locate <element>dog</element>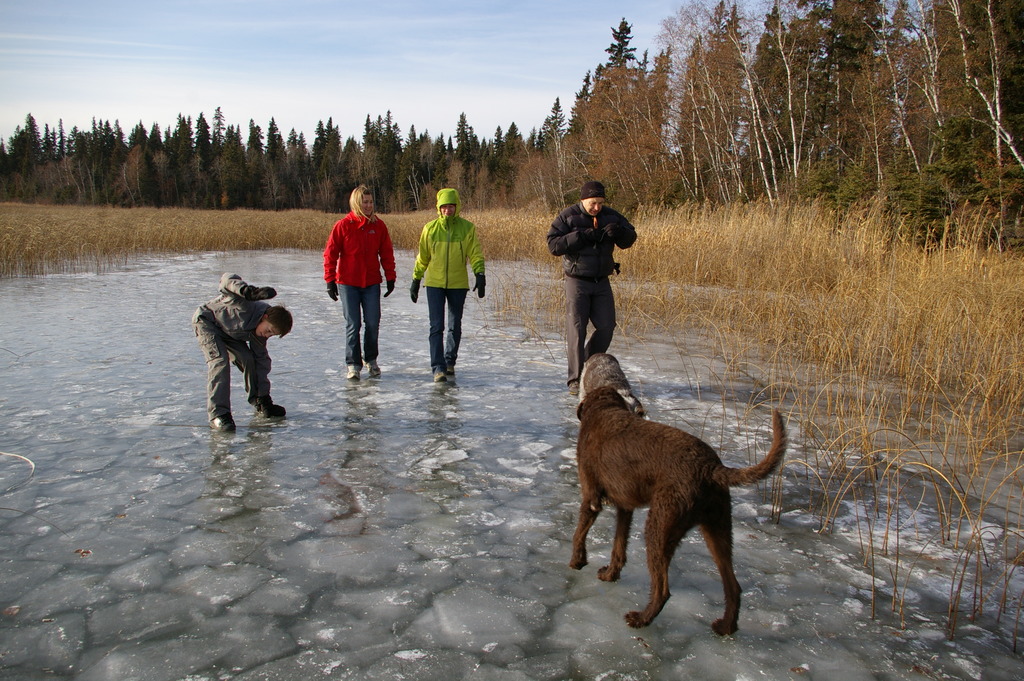
left=572, top=350, right=786, bottom=636
